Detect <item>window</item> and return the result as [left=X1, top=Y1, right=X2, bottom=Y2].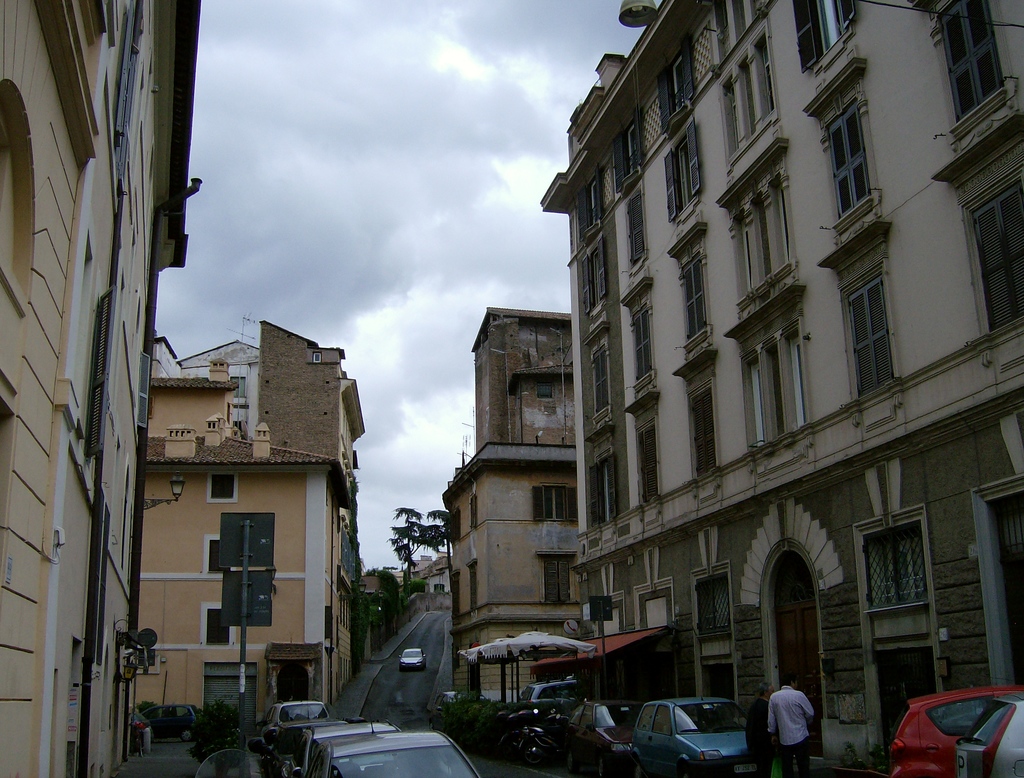
[left=676, top=242, right=711, bottom=356].
